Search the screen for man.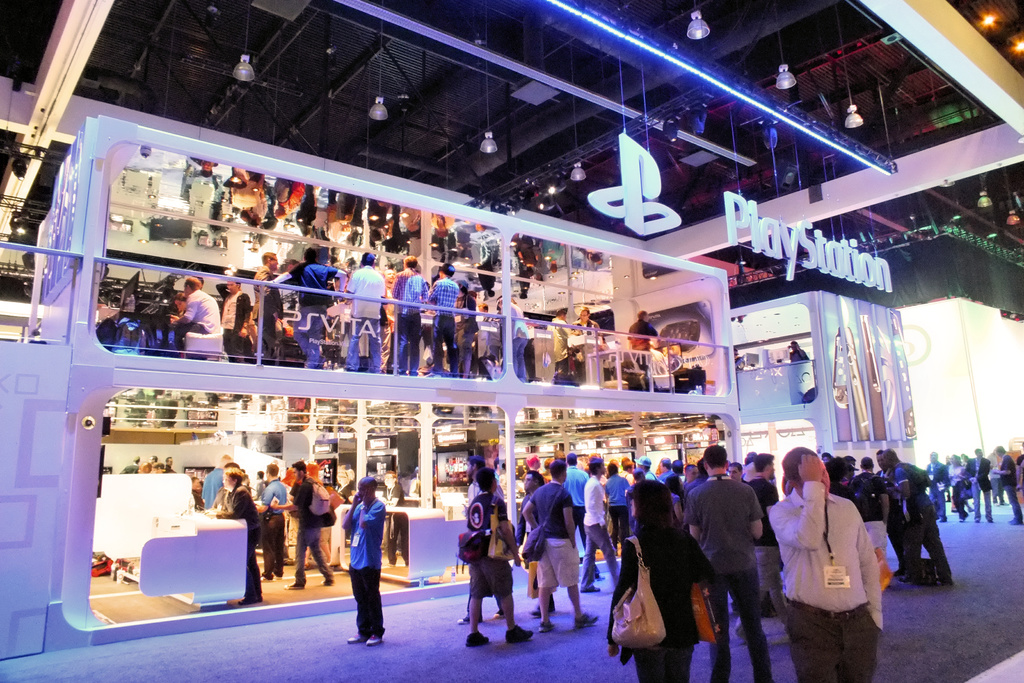
Found at select_region(271, 460, 337, 588).
